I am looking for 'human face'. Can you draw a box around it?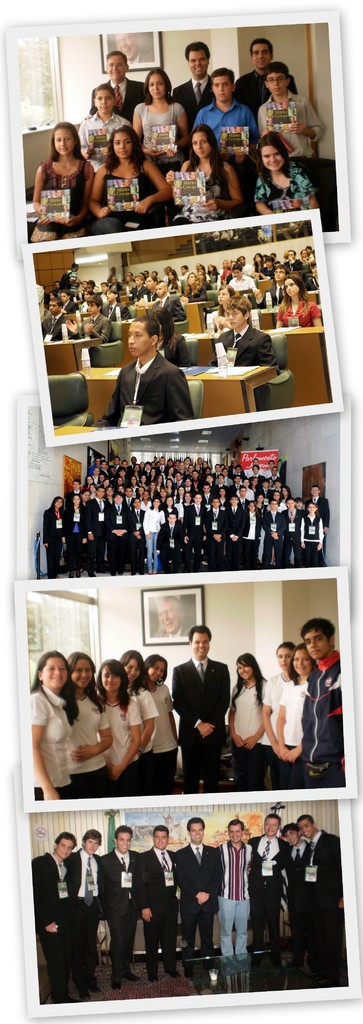
Sure, the bounding box is [x1=61, y1=292, x2=67, y2=302].
